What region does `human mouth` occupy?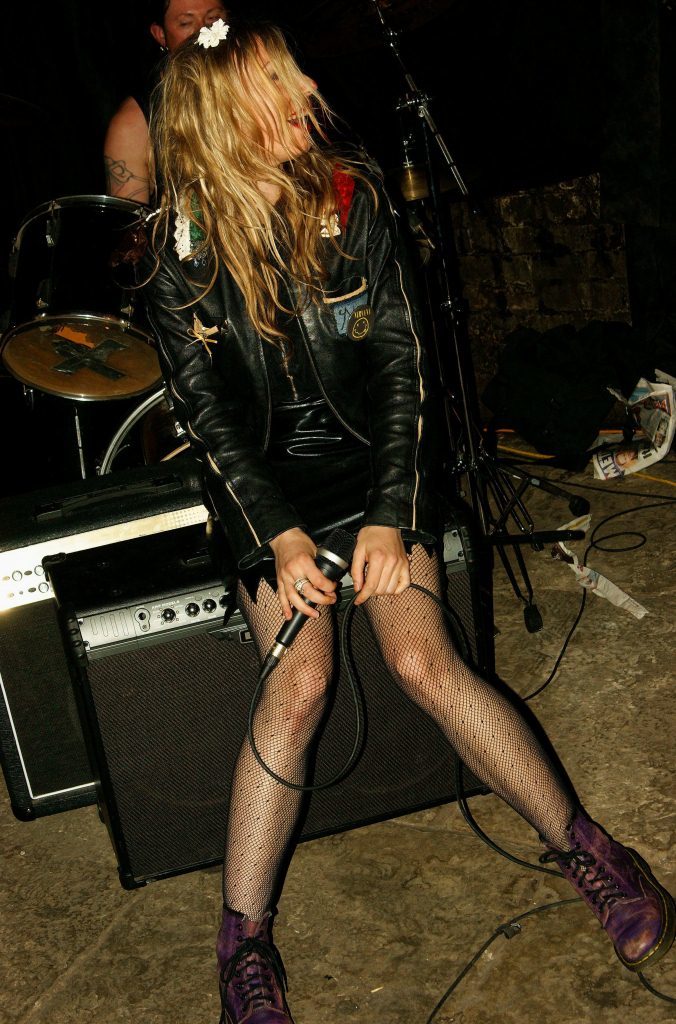
box(283, 111, 308, 133).
